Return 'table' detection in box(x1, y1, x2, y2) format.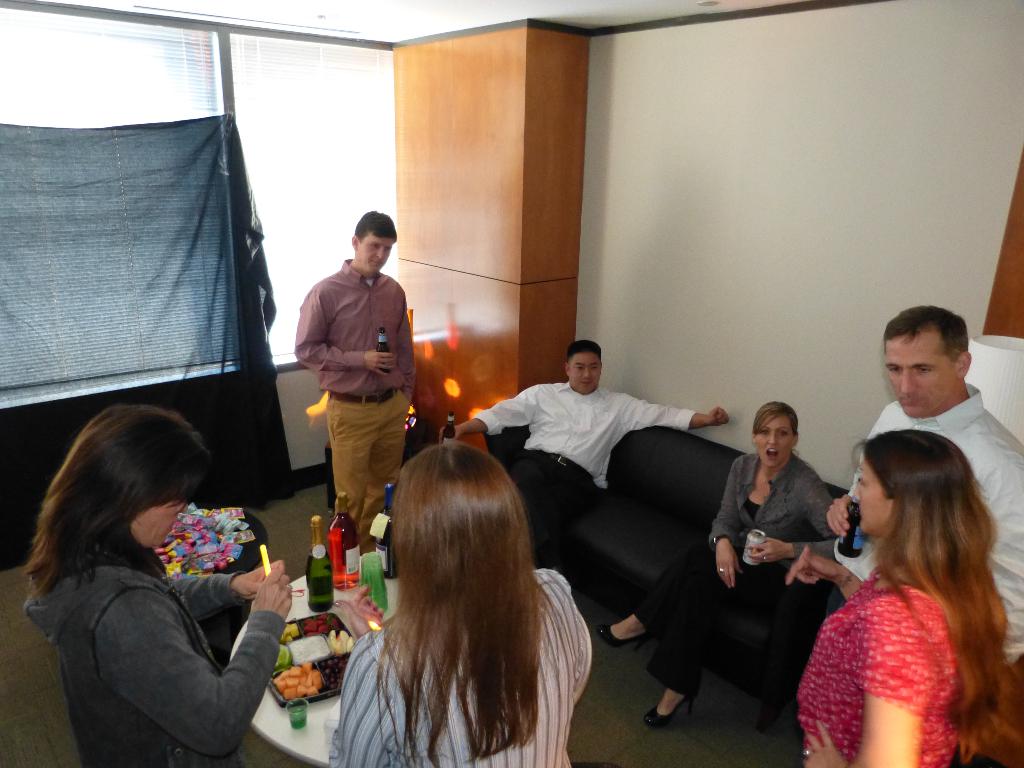
box(232, 567, 408, 767).
